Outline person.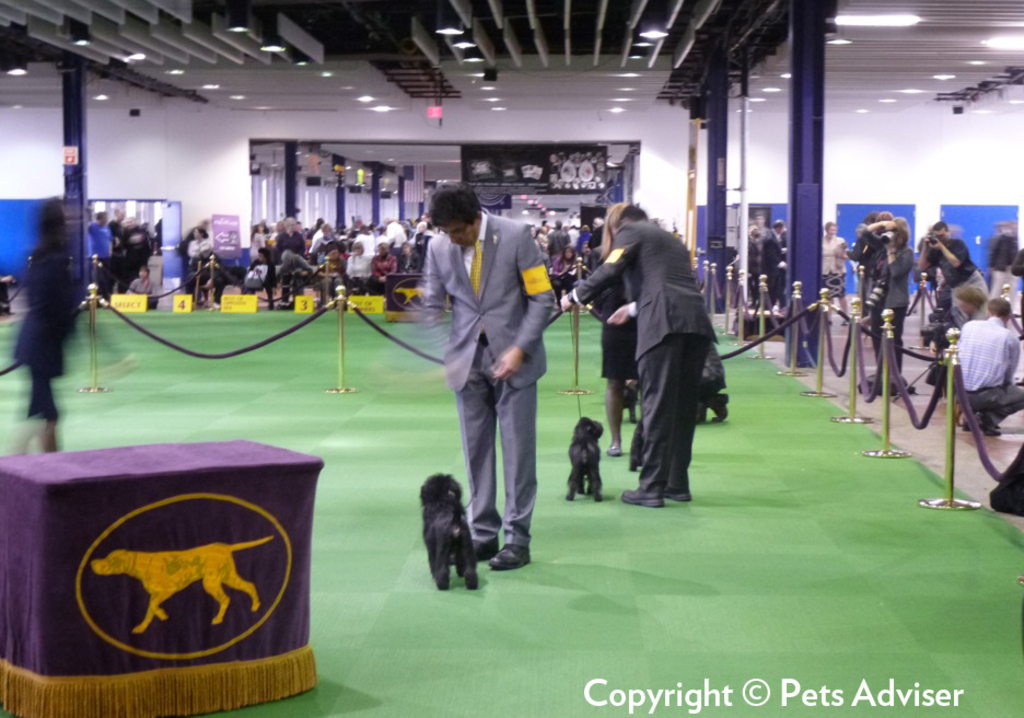
Outline: region(246, 247, 271, 305).
